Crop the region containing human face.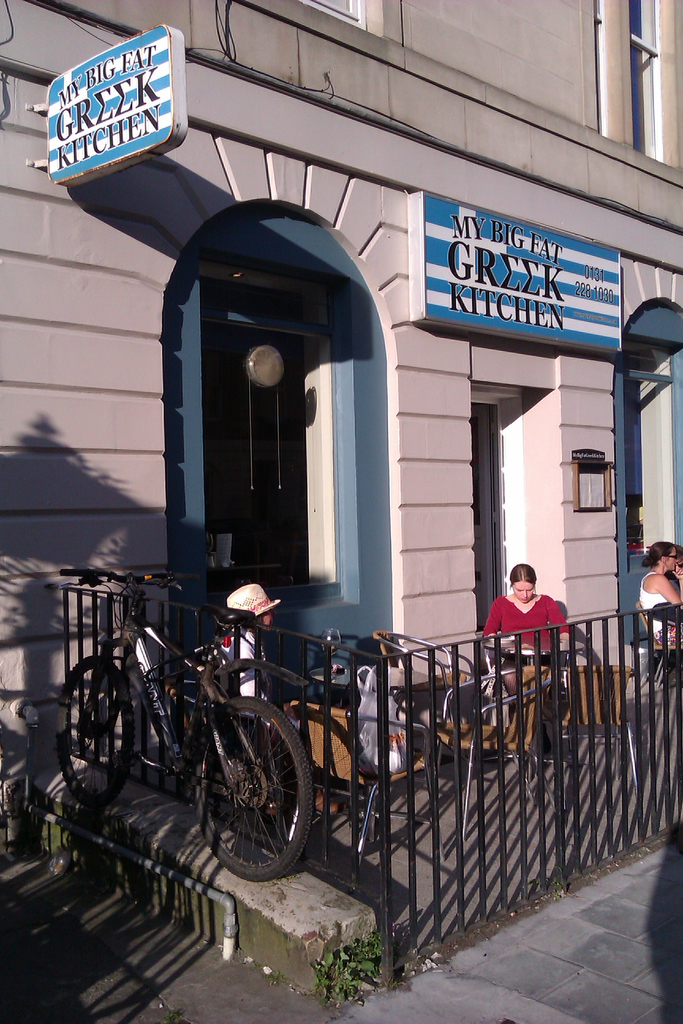
Crop region: detection(515, 577, 536, 600).
